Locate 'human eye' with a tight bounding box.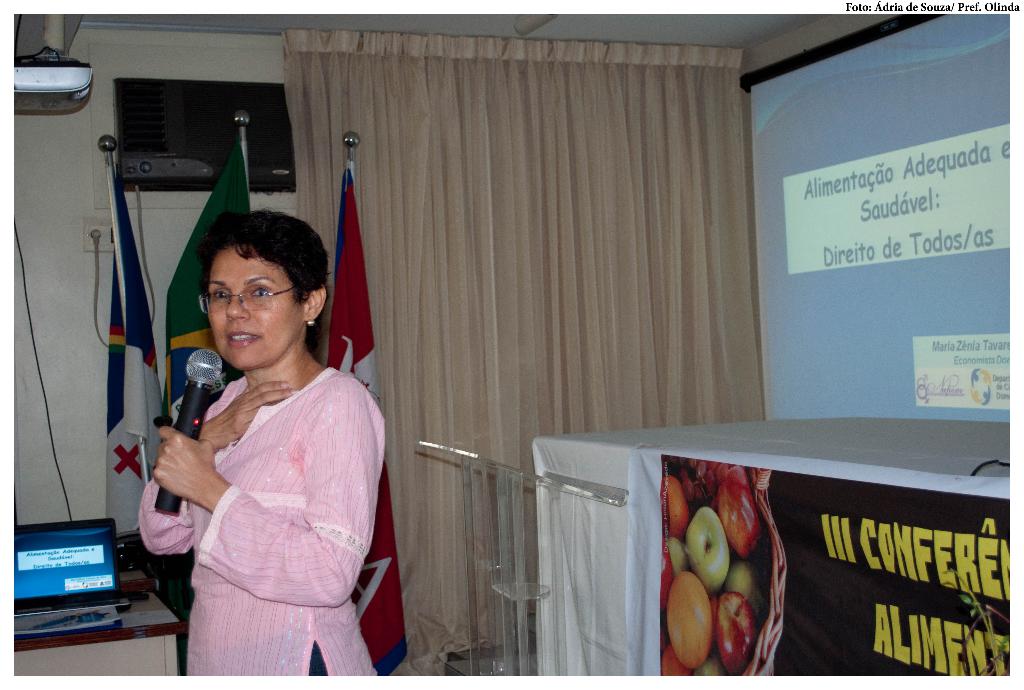
(210,288,236,302).
